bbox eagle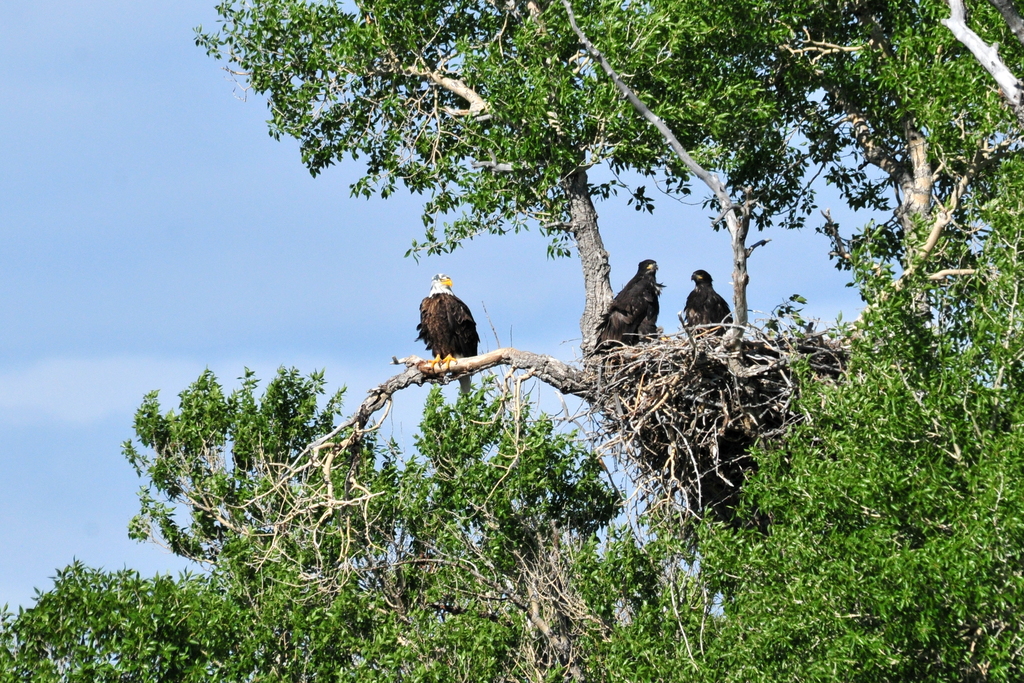
left=675, top=263, right=734, bottom=342
